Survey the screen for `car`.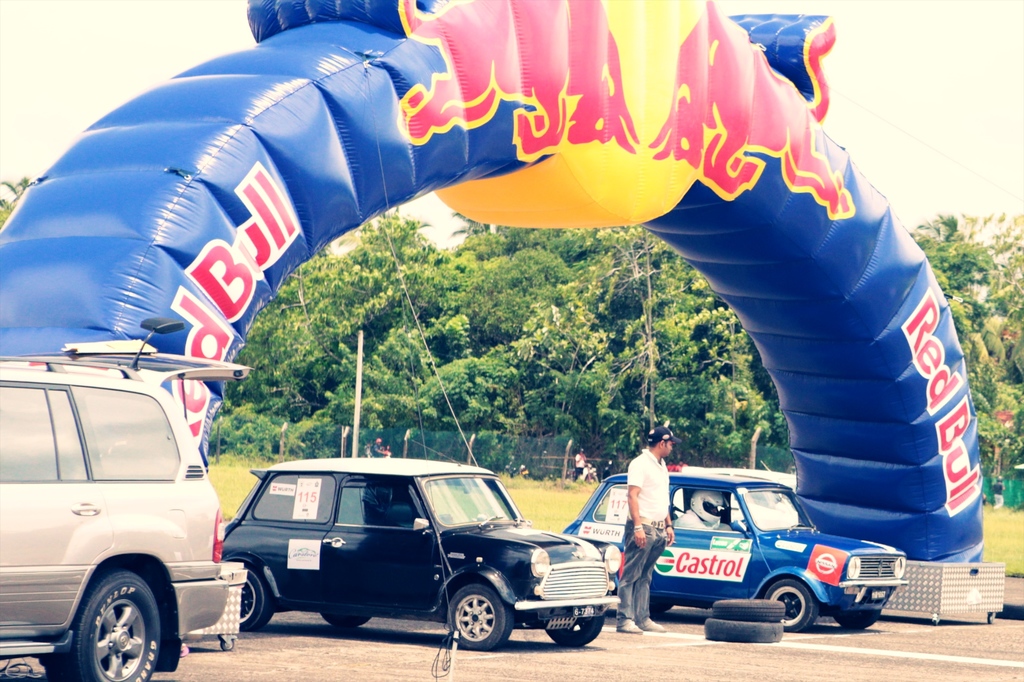
Survey found: box=[220, 450, 620, 649].
